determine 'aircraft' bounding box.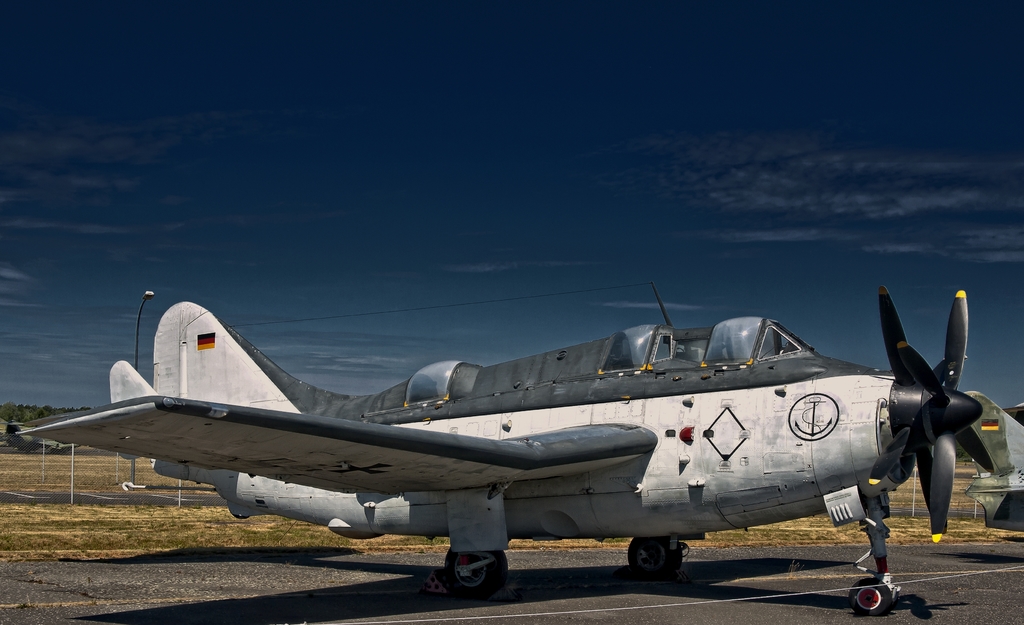
Determined: Rect(22, 303, 994, 597).
